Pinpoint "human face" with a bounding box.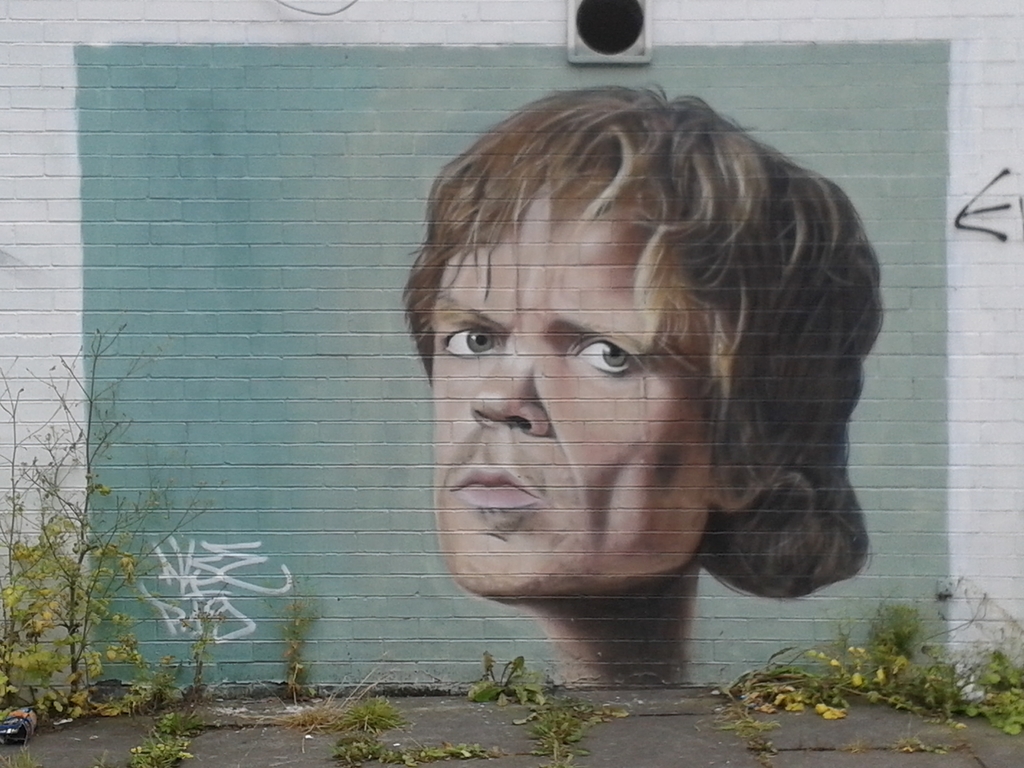
{"x1": 427, "y1": 188, "x2": 708, "y2": 598}.
